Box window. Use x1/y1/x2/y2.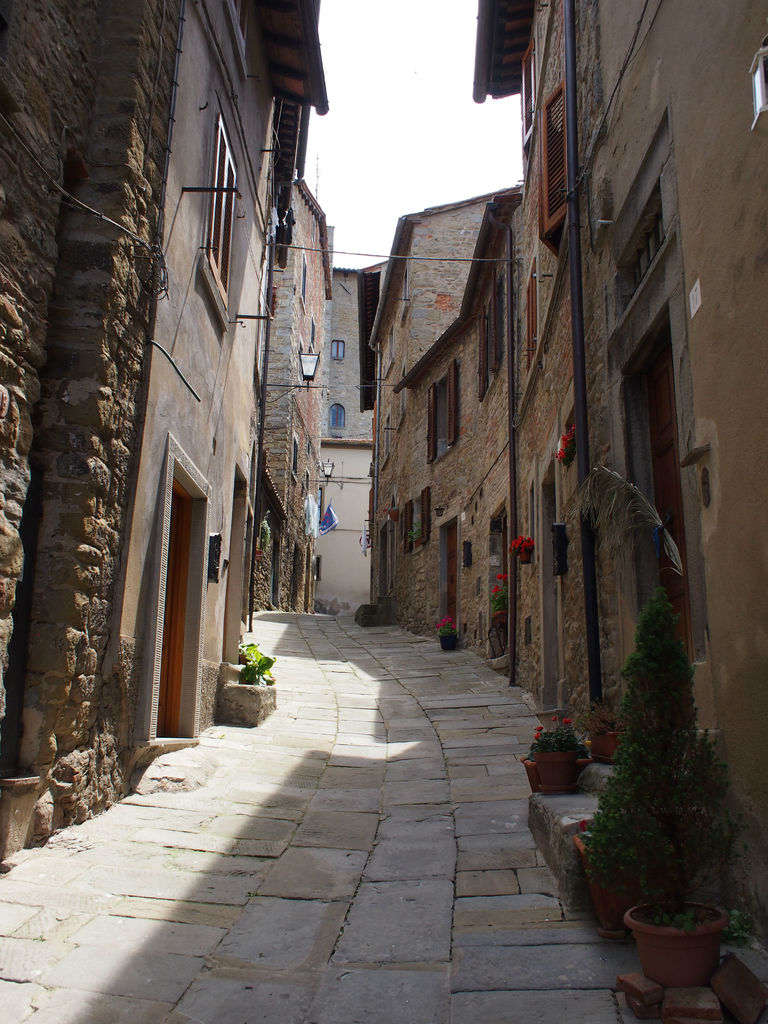
404/501/415/550.
